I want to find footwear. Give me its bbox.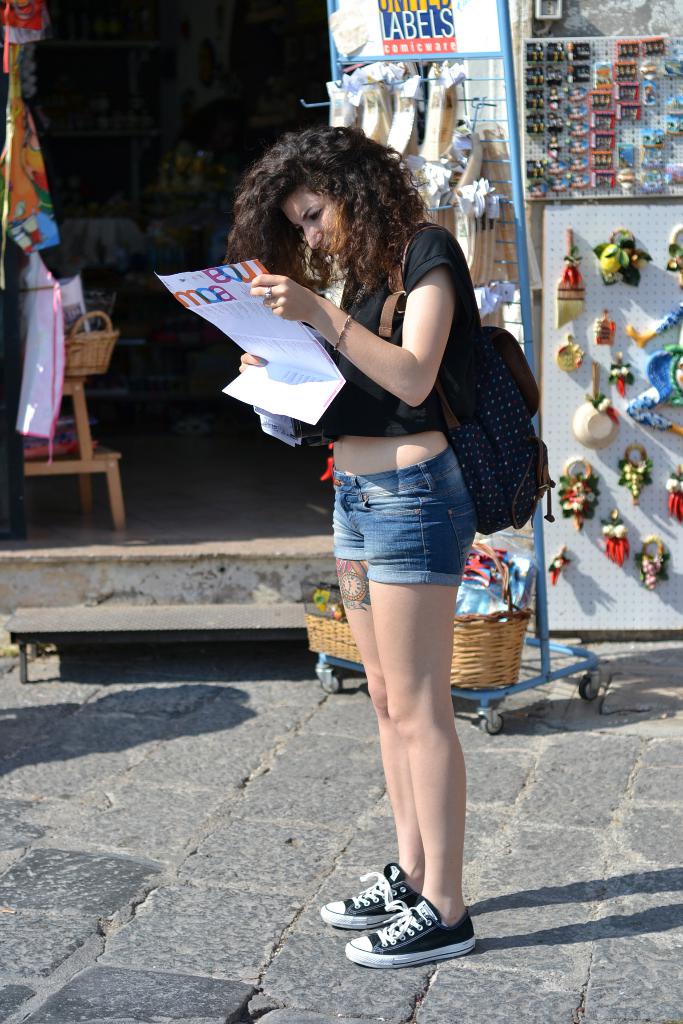
[353,895,472,967].
